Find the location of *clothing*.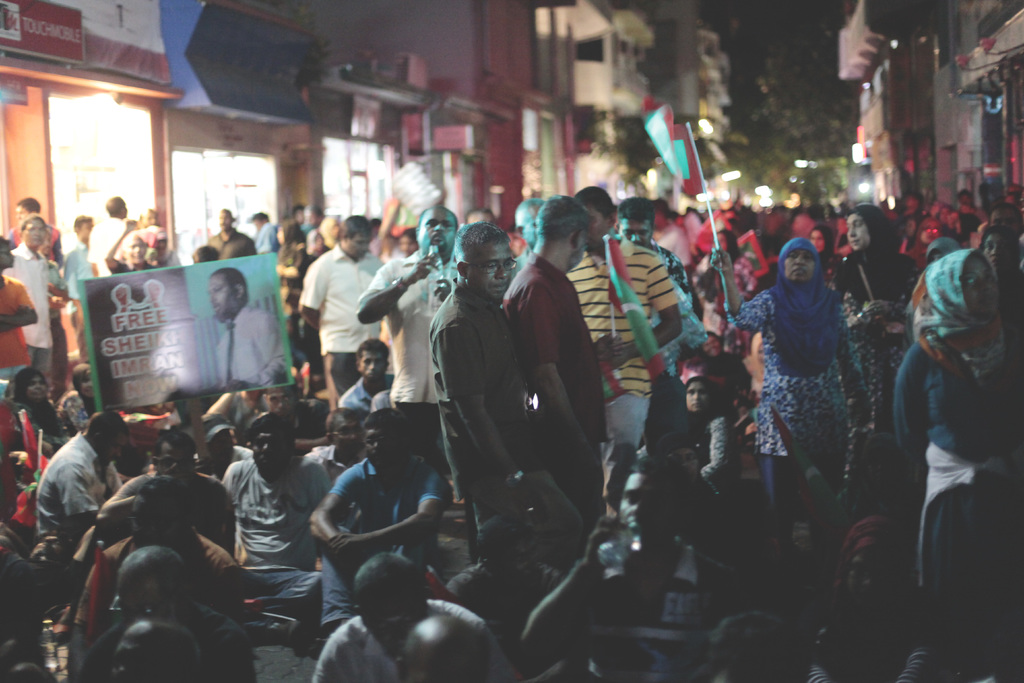
Location: BBox(313, 599, 523, 682).
